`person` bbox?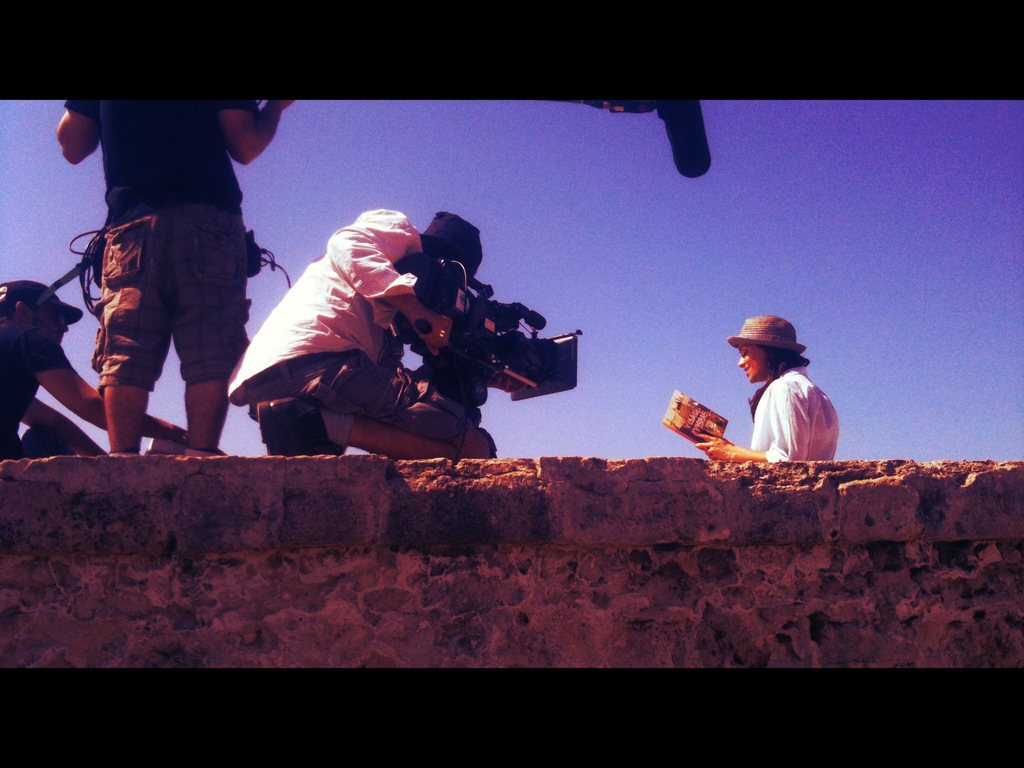
[left=700, top=316, right=836, bottom=466]
